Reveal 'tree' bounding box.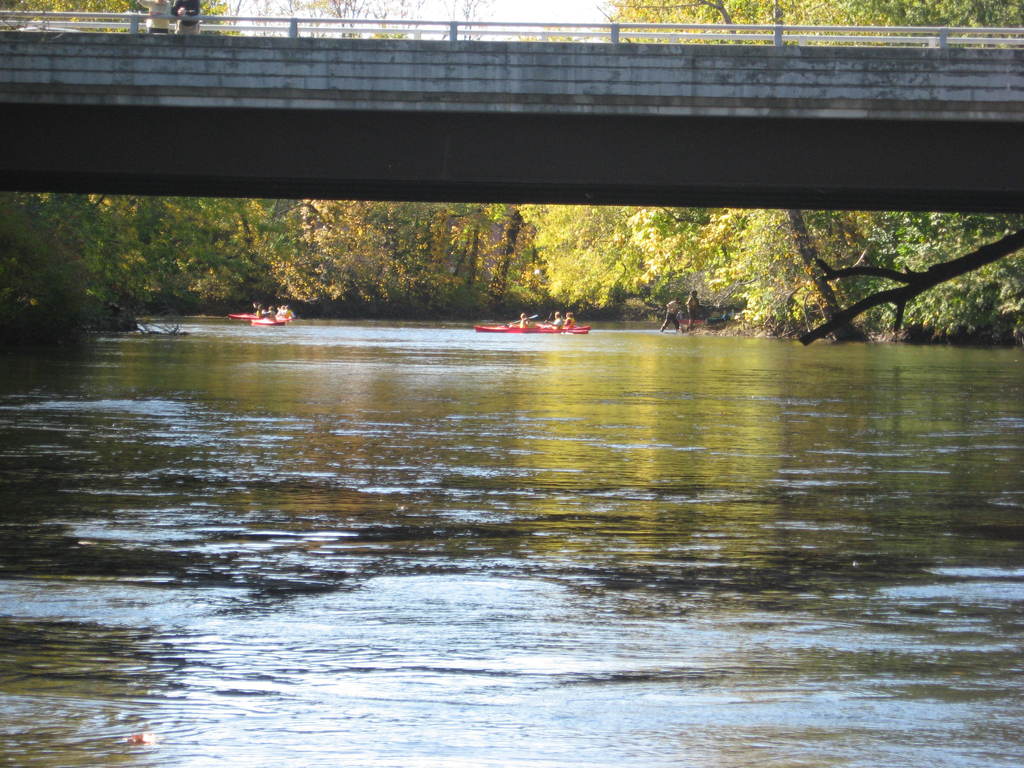
Revealed: <box>0,0,261,313</box>.
